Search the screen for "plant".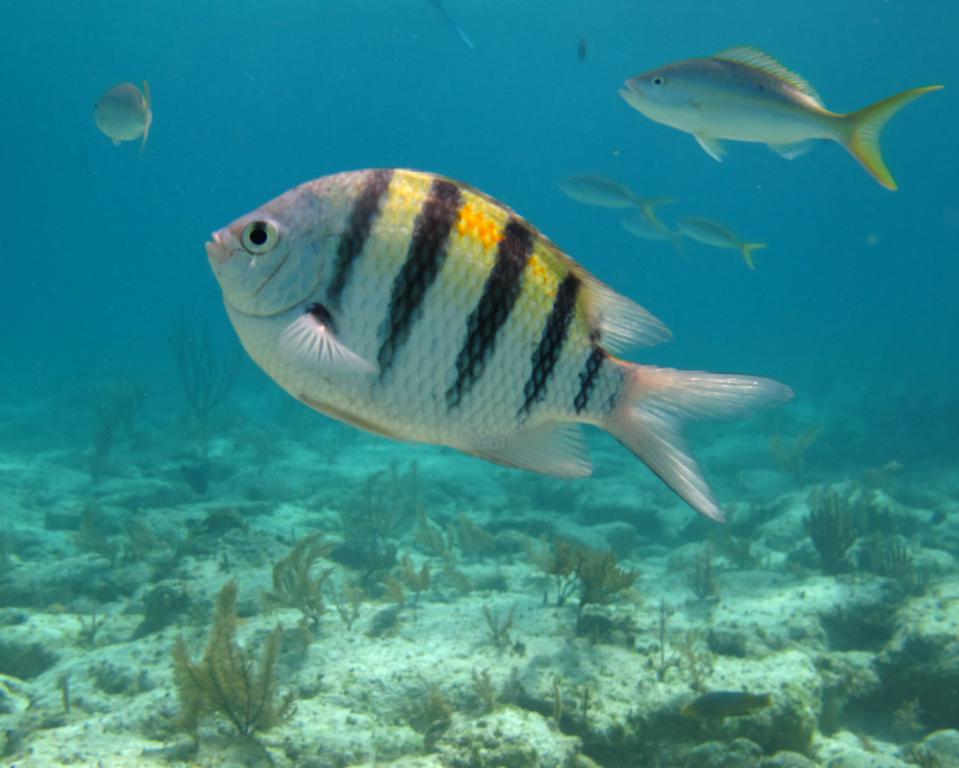
Found at BBox(535, 463, 584, 510).
